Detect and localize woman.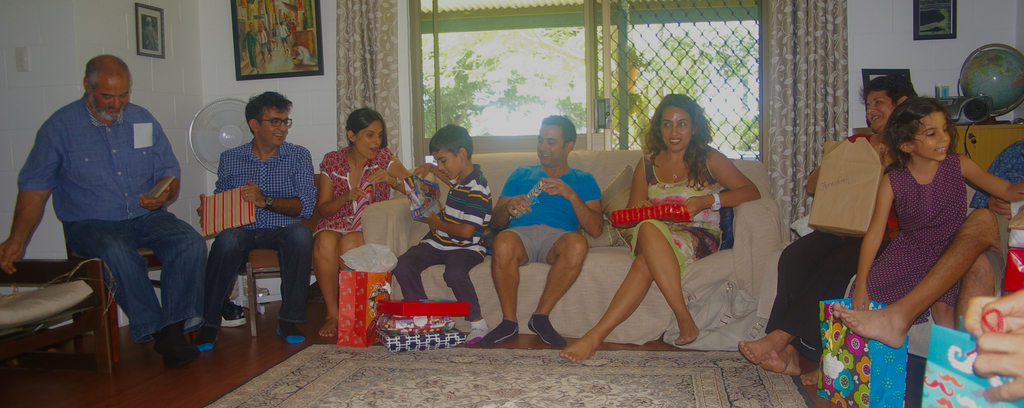
Localized at 561:93:760:363.
